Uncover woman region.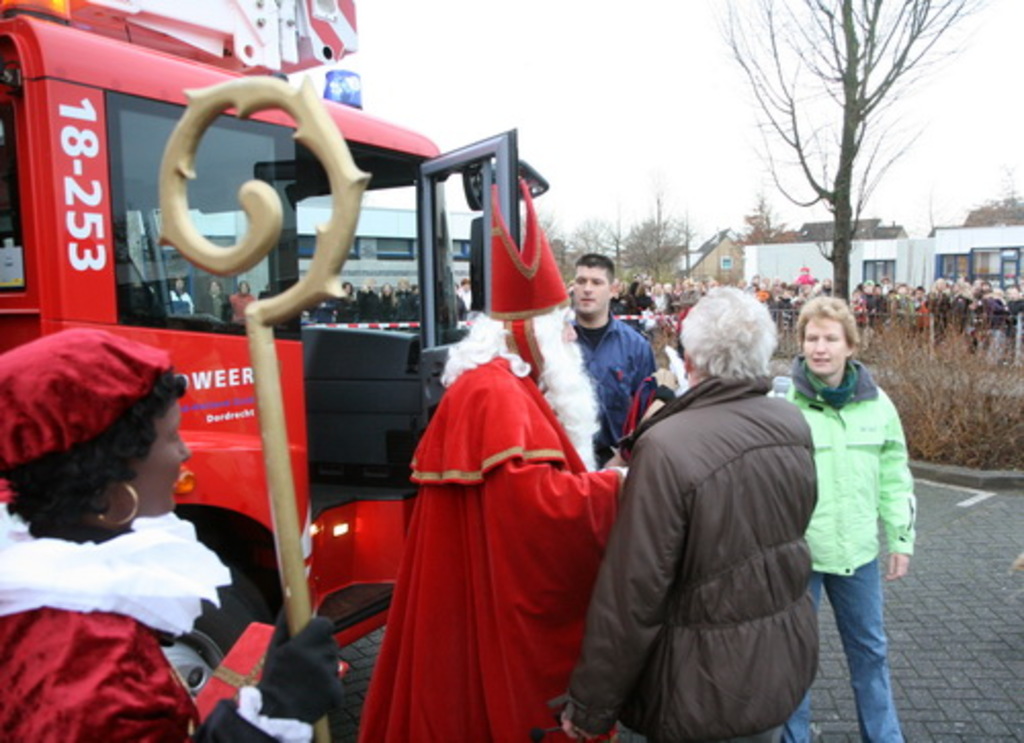
Uncovered: l=0, t=325, r=334, b=741.
